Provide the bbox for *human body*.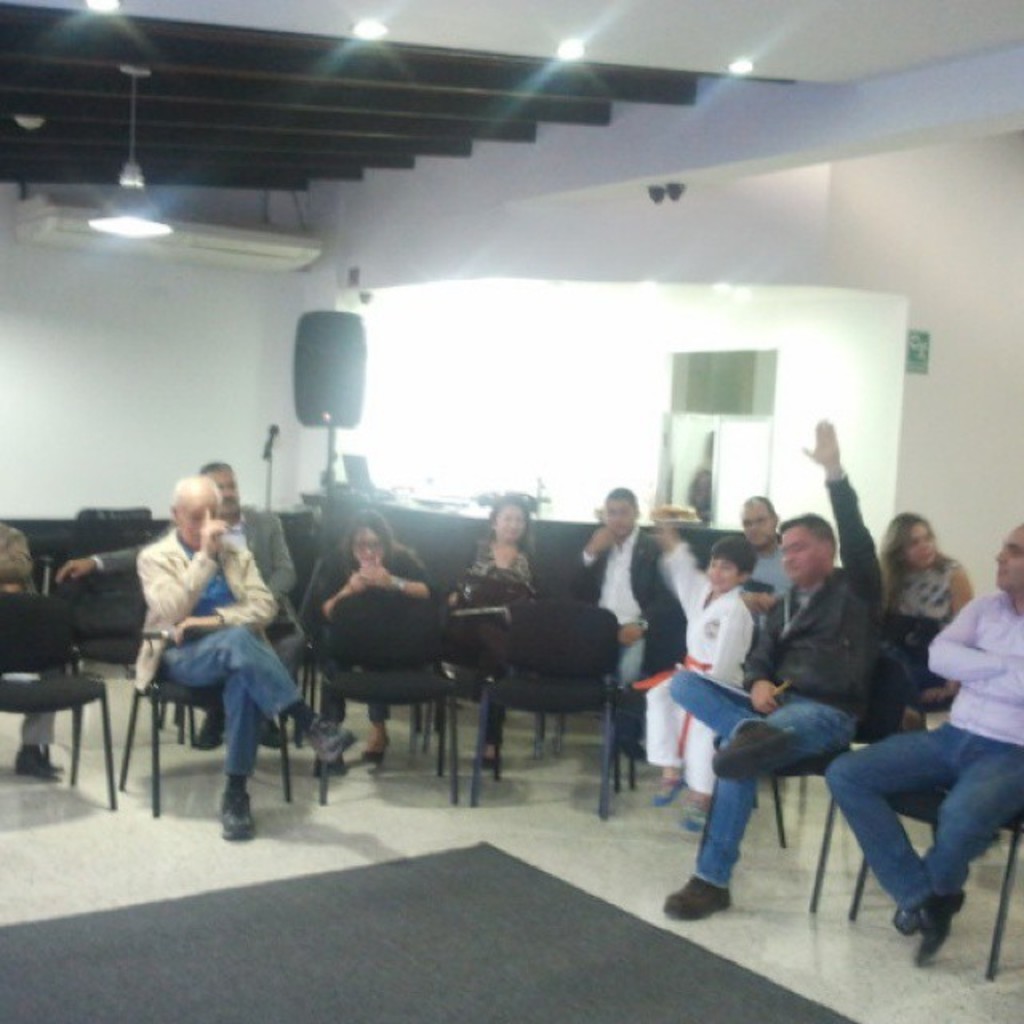
640,502,763,818.
